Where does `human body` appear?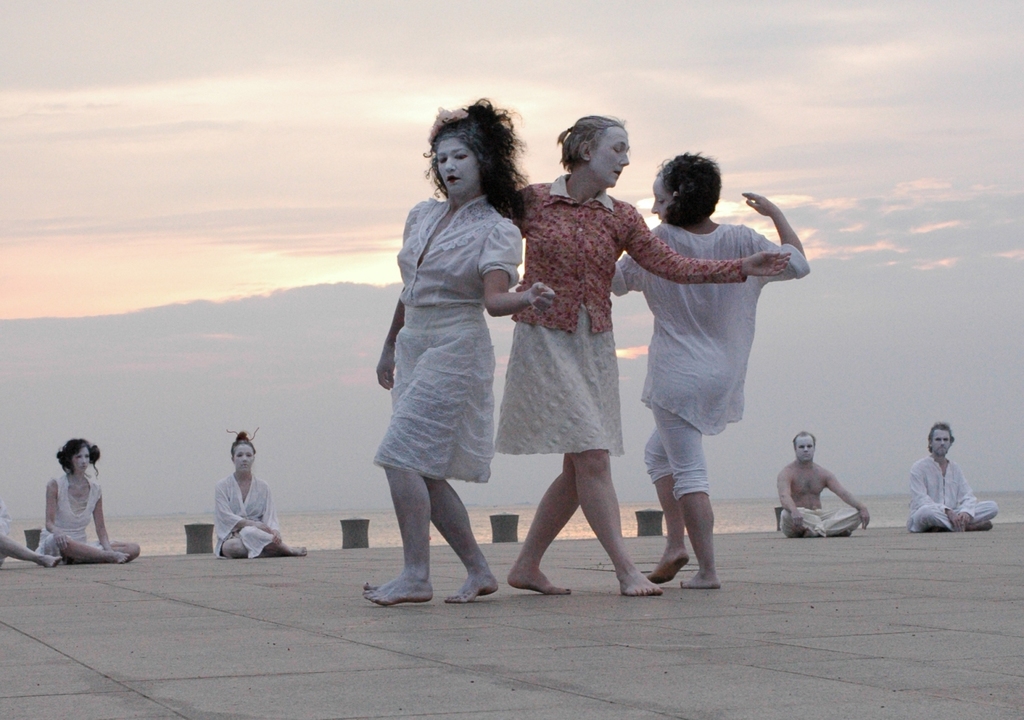
Appears at (left=40, top=473, right=140, bottom=562).
